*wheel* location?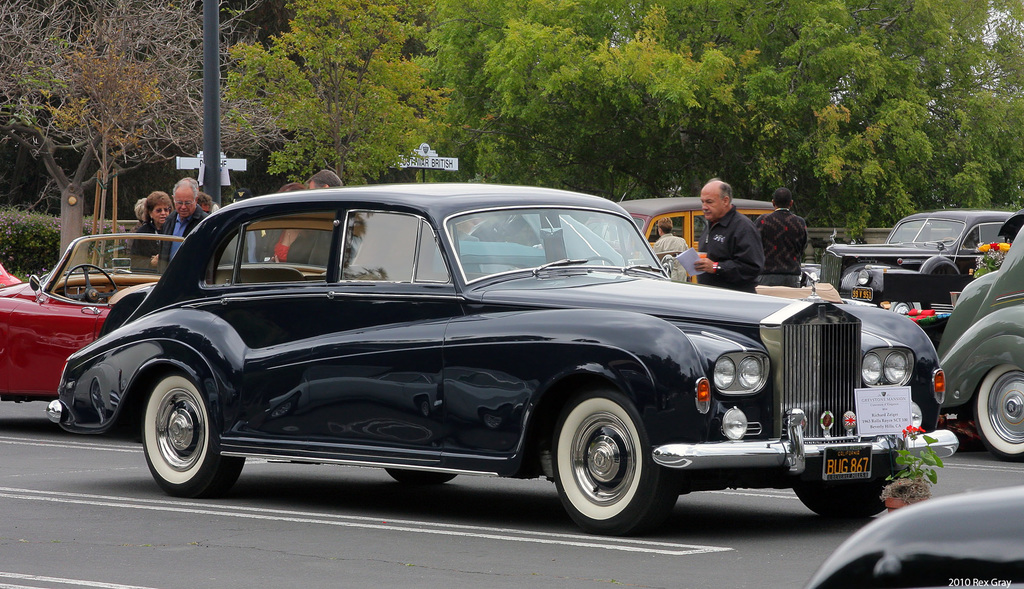
(x1=65, y1=264, x2=117, y2=306)
